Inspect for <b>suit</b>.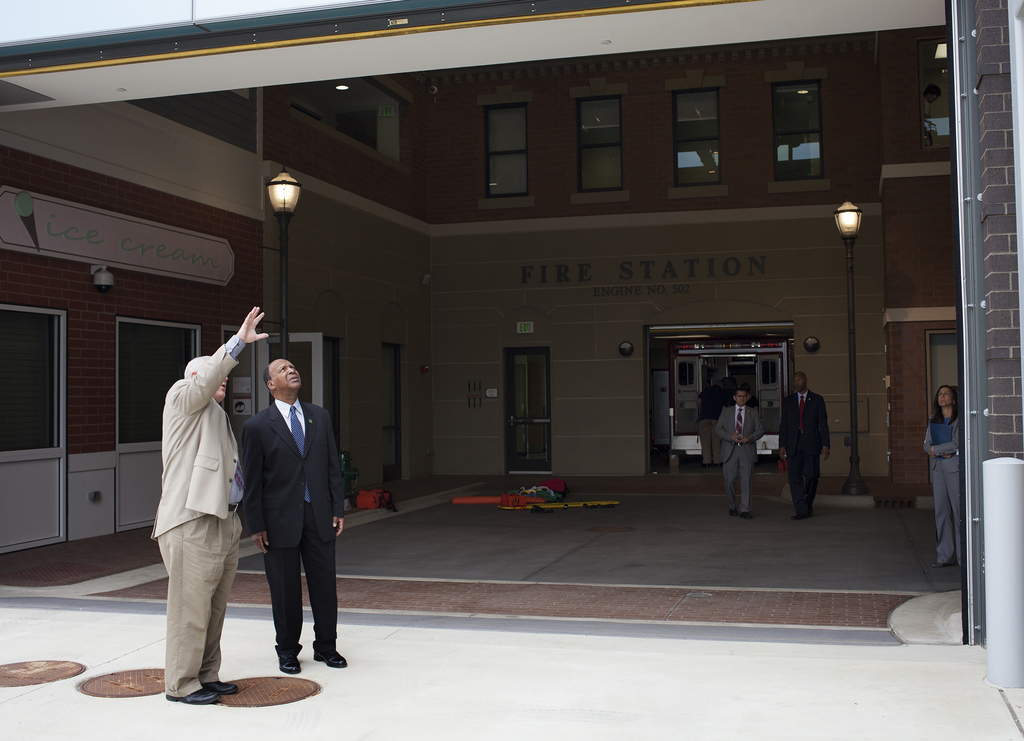
Inspection: 239/397/345/550.
